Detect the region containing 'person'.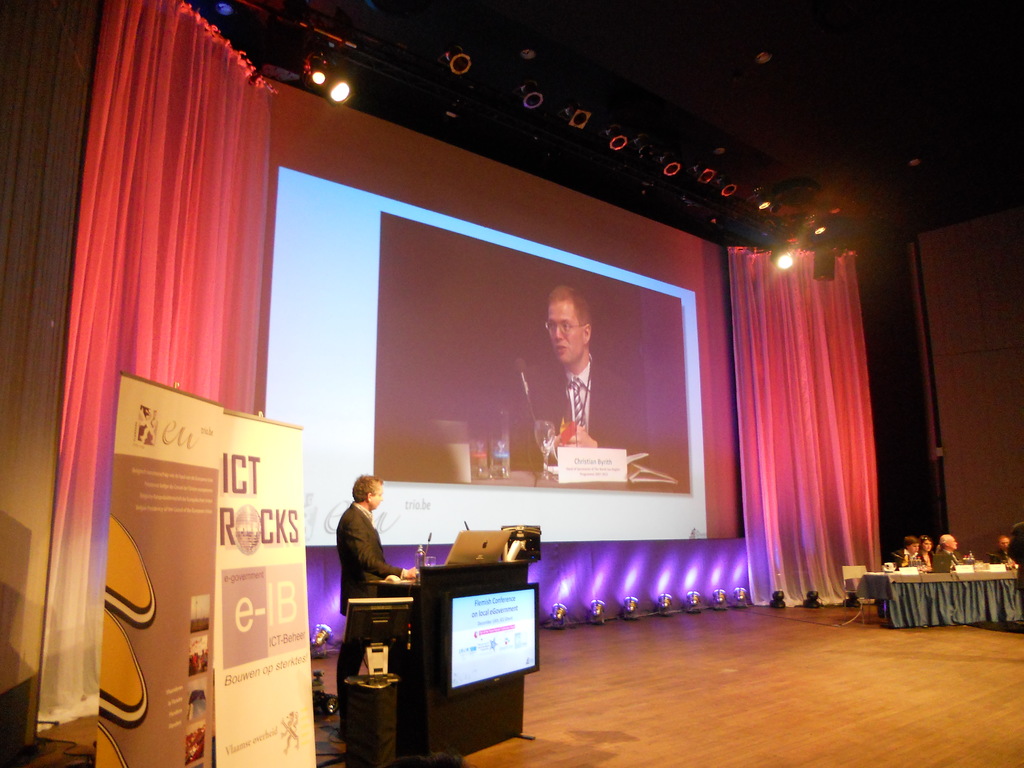
<box>940,532,971,563</box>.
